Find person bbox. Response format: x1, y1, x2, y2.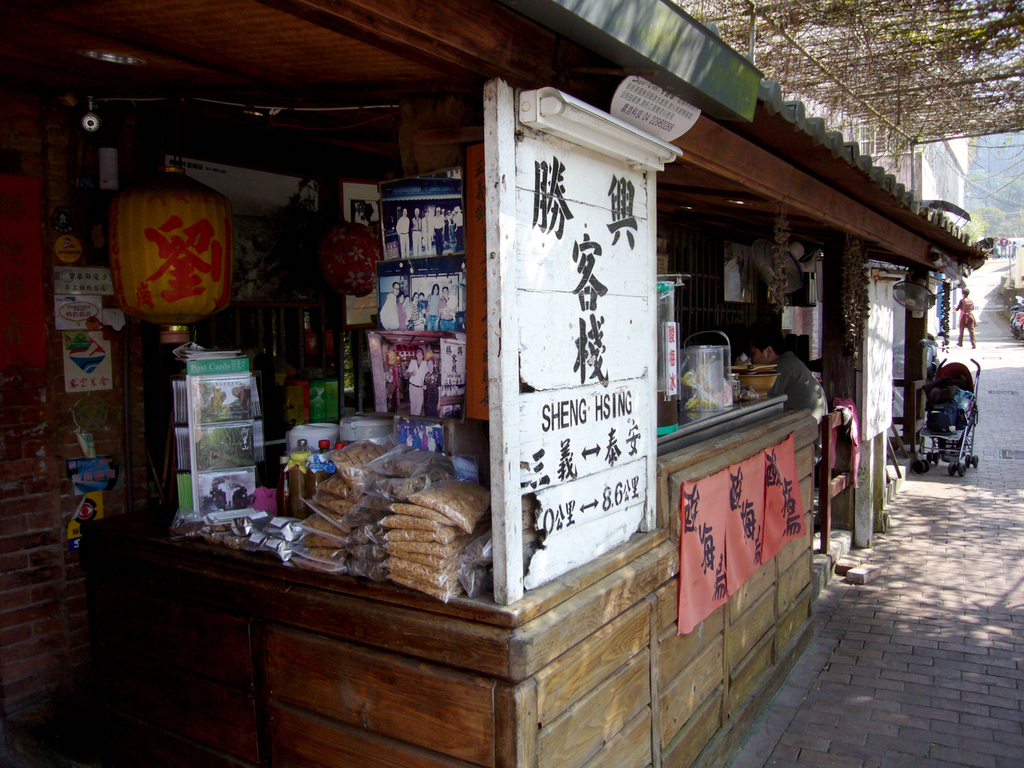
955, 287, 976, 346.
